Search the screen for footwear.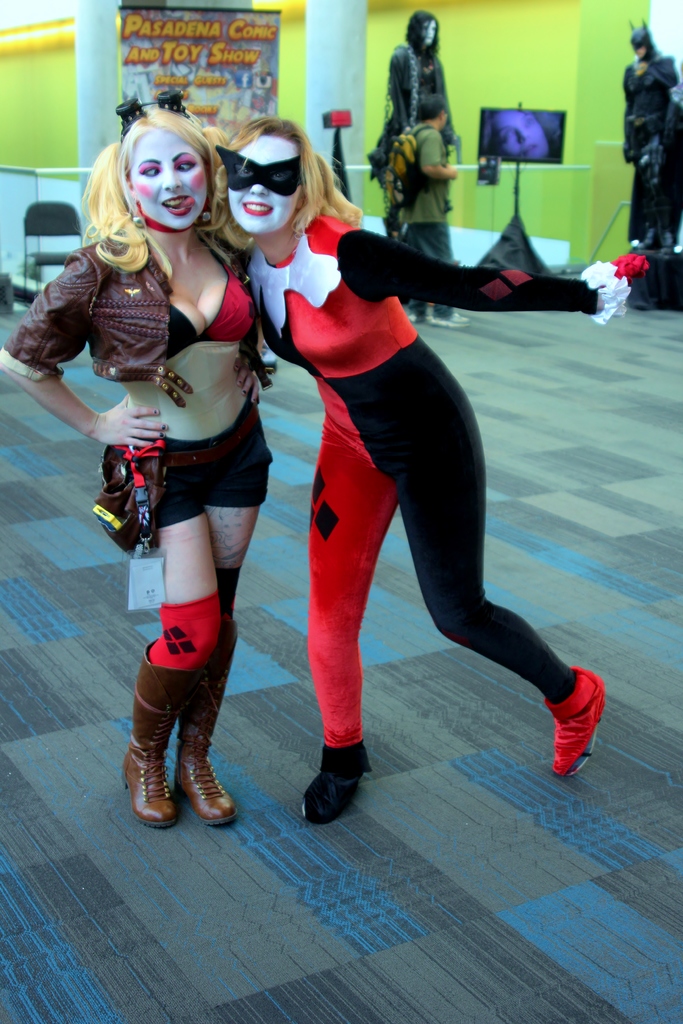
Found at (404, 307, 425, 323).
